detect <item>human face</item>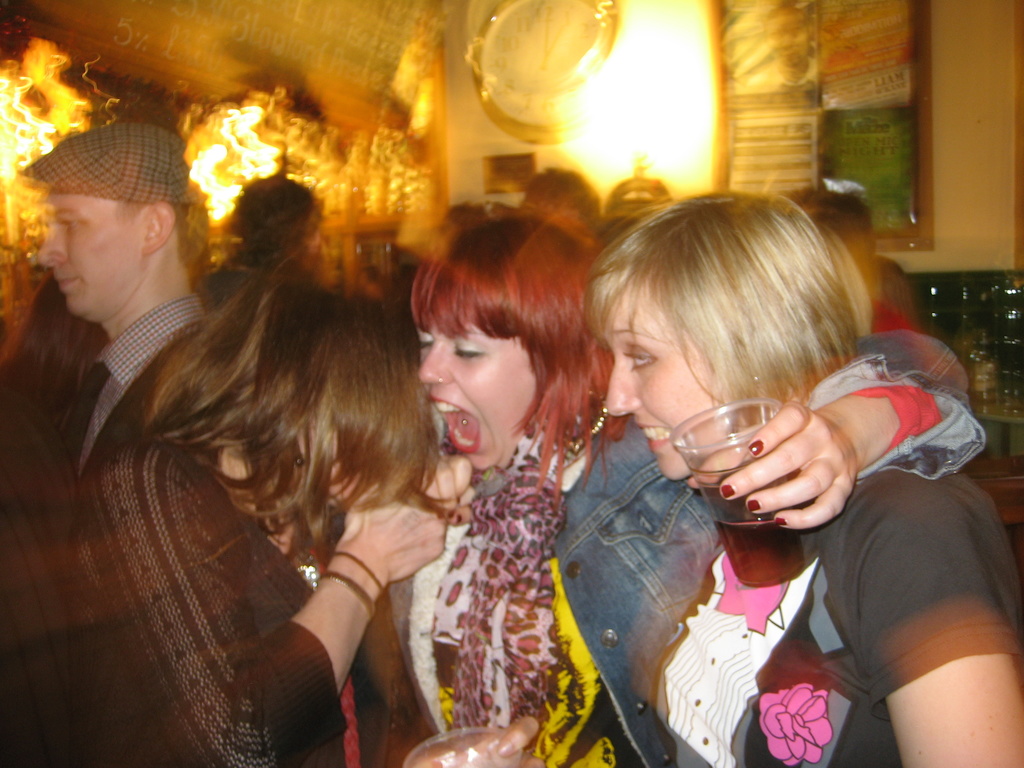
410,302,553,479
